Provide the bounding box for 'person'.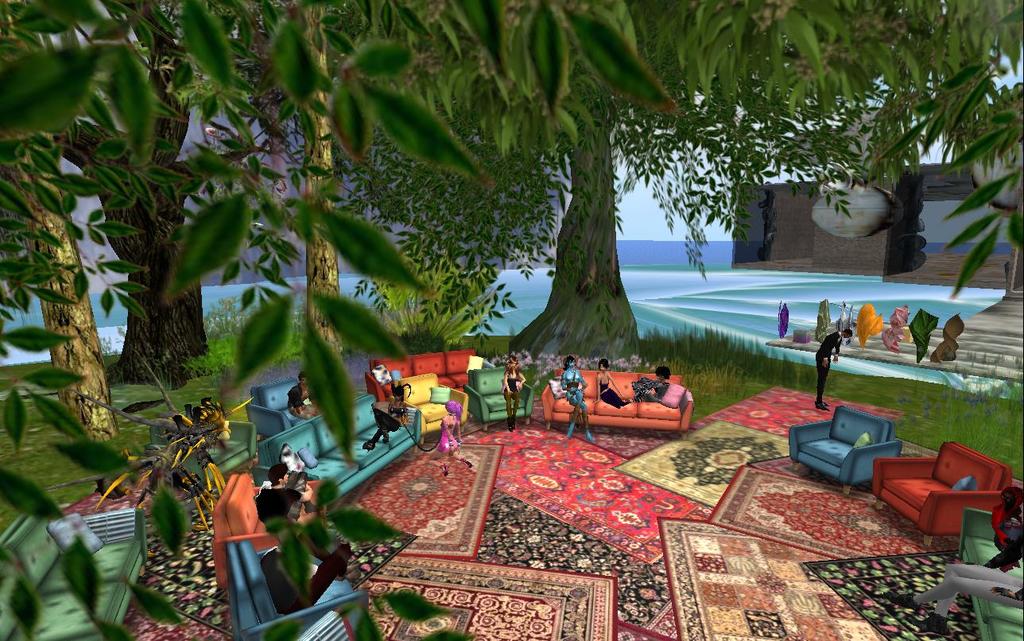
[left=593, top=362, right=625, bottom=409].
